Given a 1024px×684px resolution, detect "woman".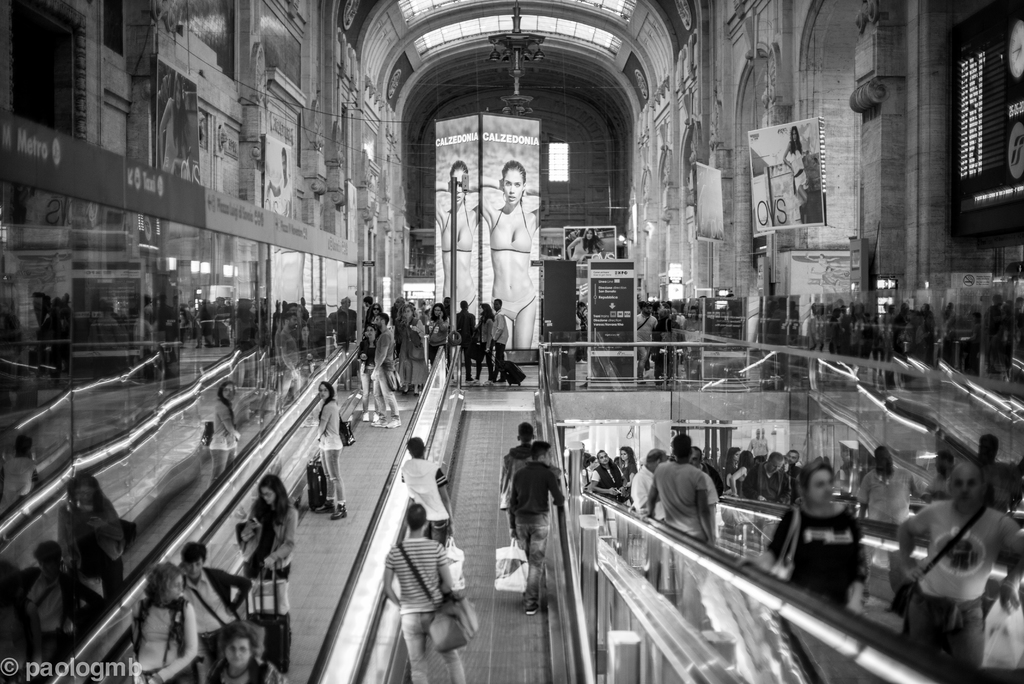
region(130, 557, 202, 683).
